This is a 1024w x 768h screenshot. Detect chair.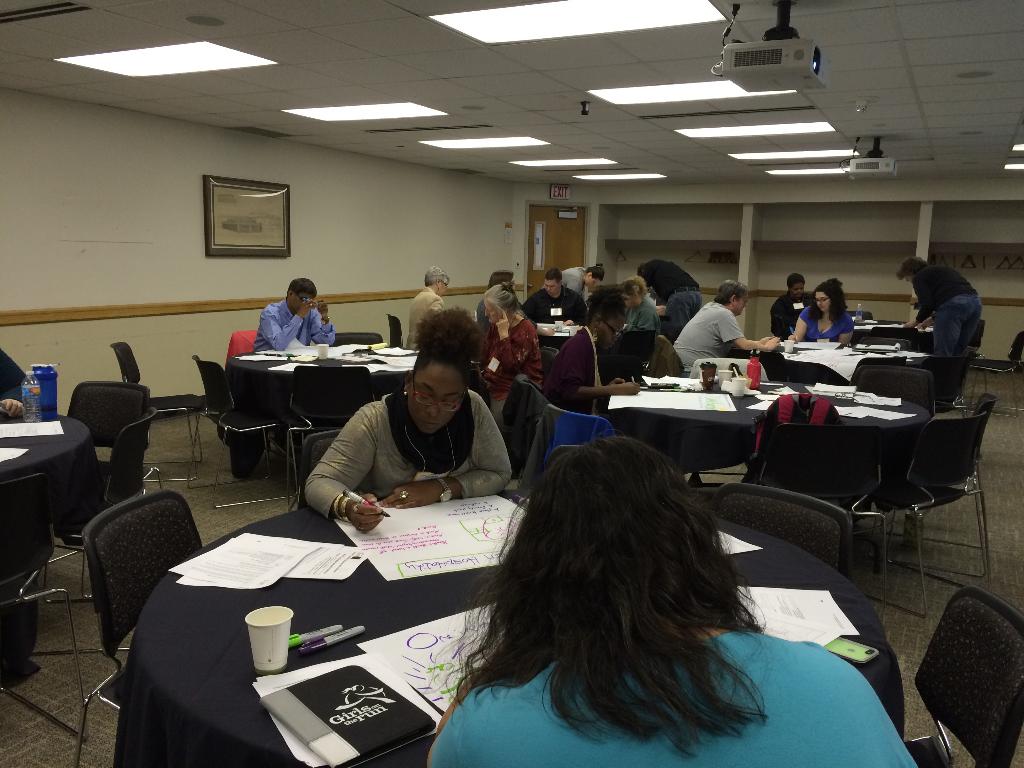
898, 586, 1023, 767.
